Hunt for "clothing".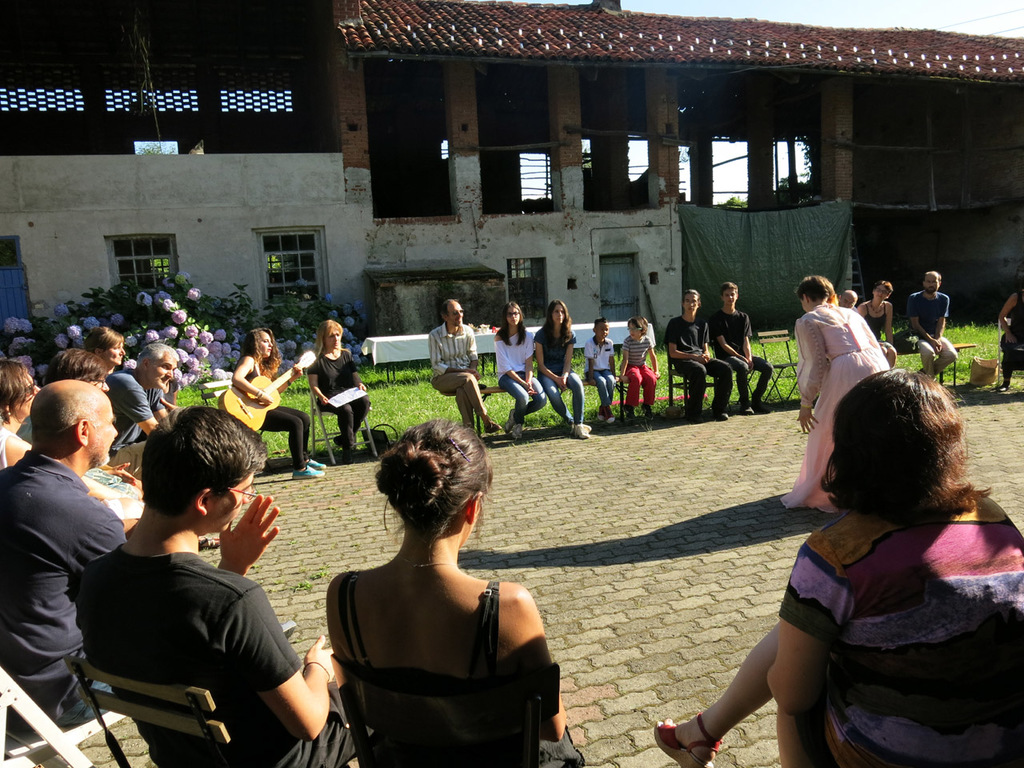
Hunted down at {"left": 574, "top": 338, "right": 618, "bottom": 422}.
